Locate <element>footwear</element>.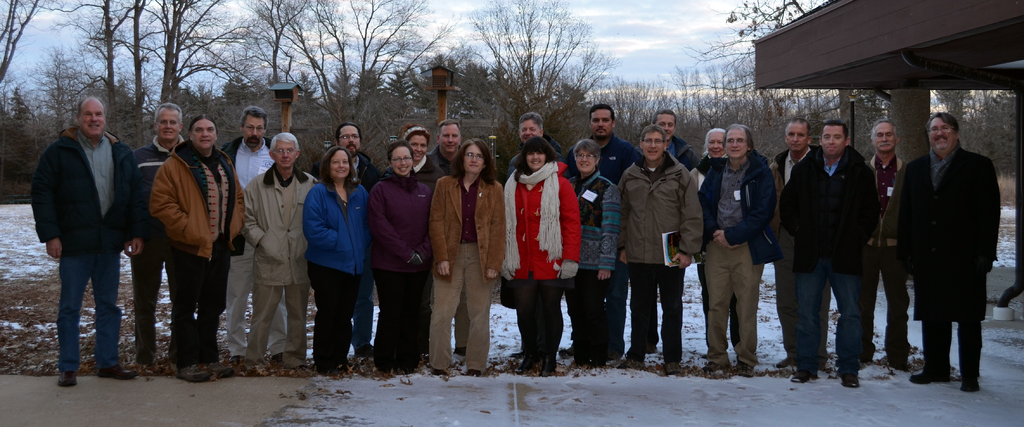
Bounding box: pyautogui.locateOnScreen(292, 360, 318, 379).
